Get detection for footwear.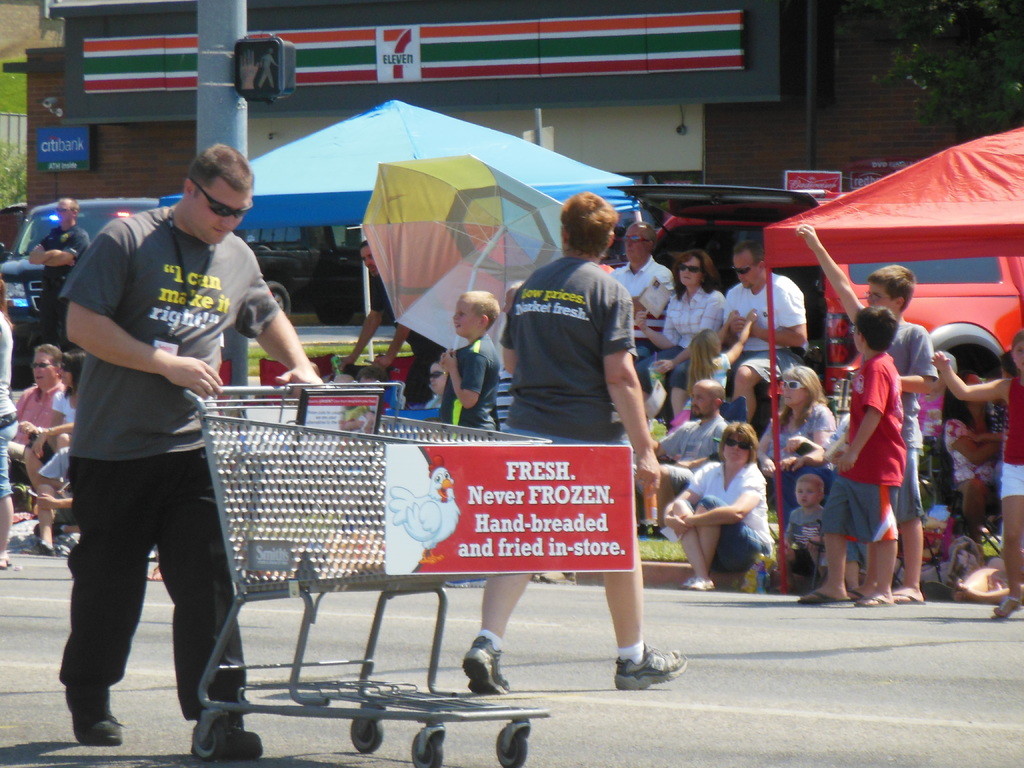
Detection: [72, 715, 120, 751].
